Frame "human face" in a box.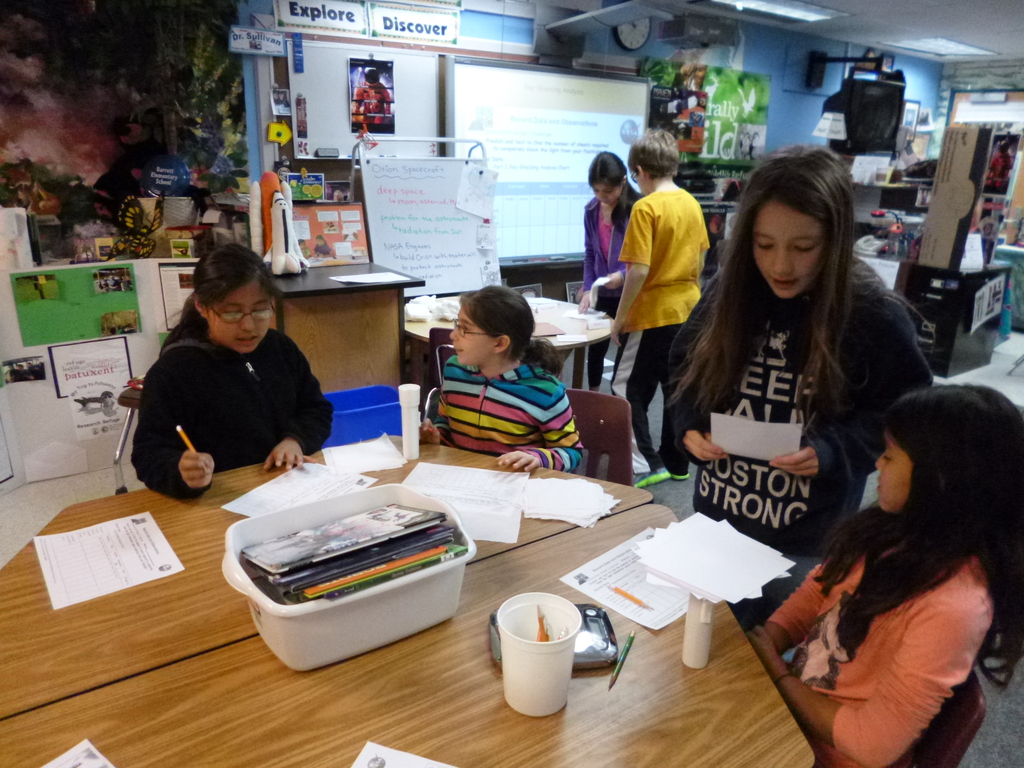
203 284 275 355.
